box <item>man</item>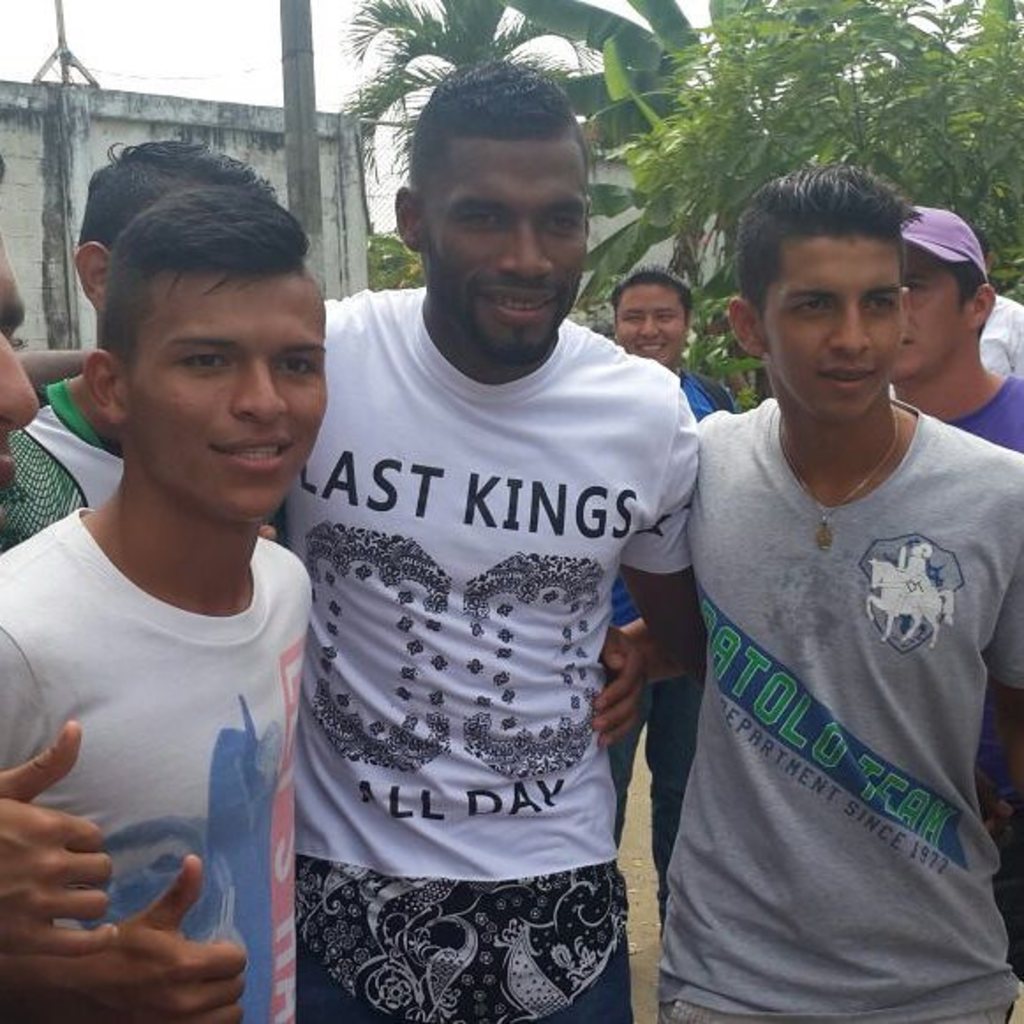
x1=0 y1=187 x2=323 y2=1022
